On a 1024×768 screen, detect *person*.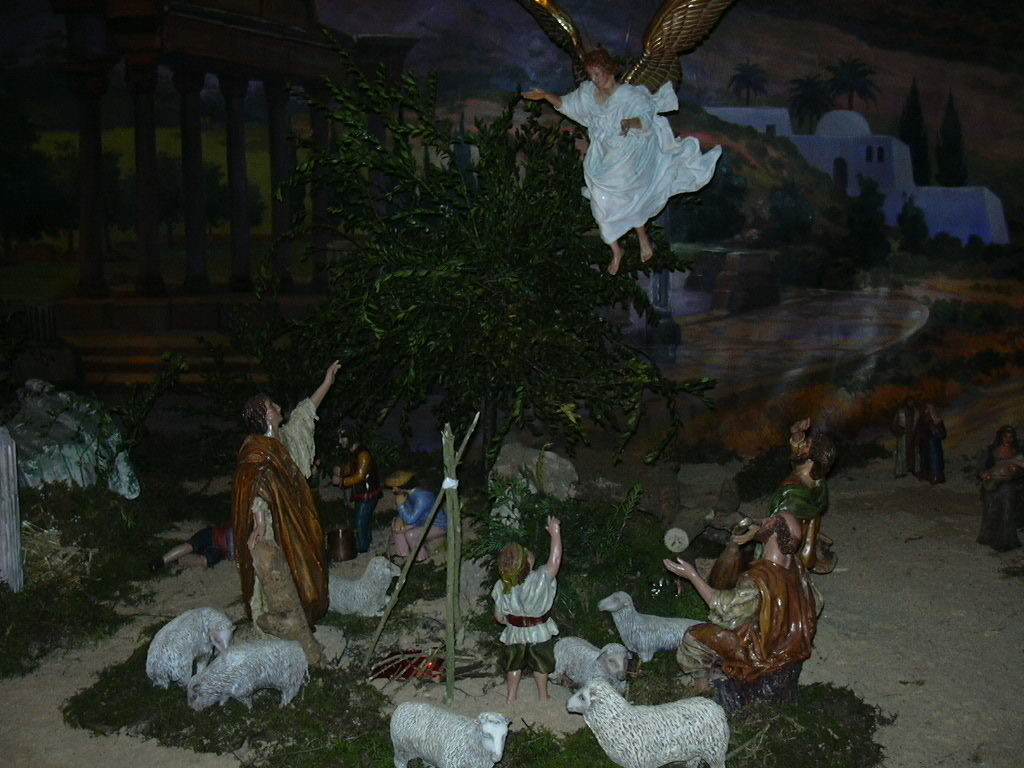
[x1=224, y1=360, x2=346, y2=672].
